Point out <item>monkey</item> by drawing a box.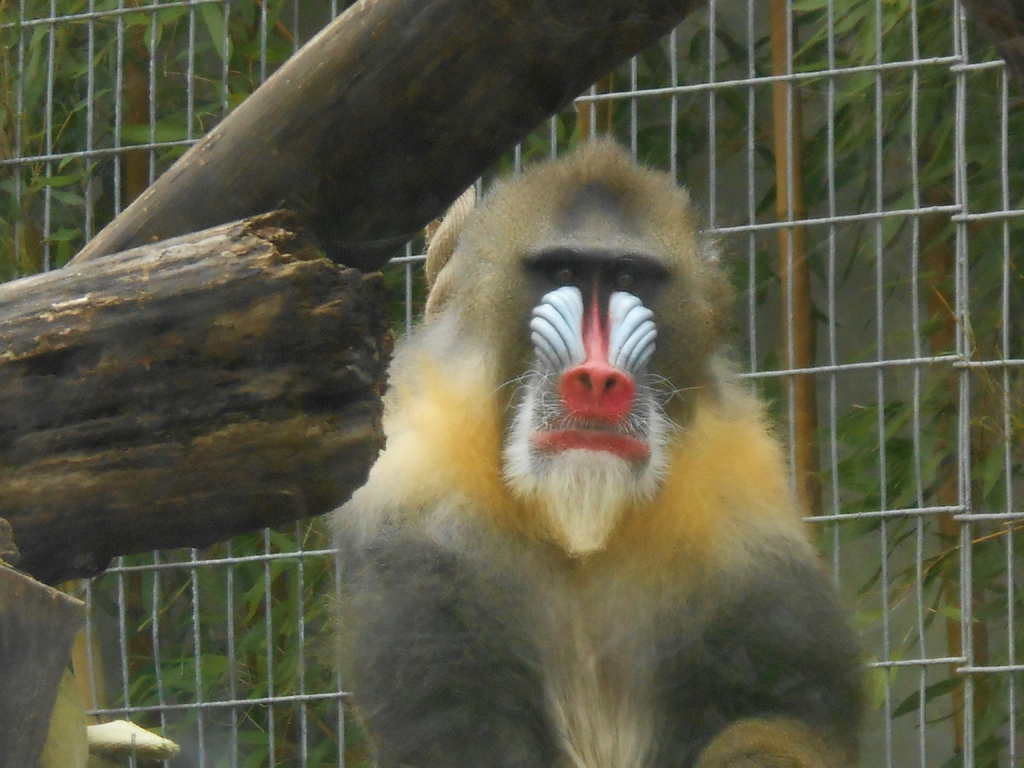
bbox=[286, 120, 887, 747].
